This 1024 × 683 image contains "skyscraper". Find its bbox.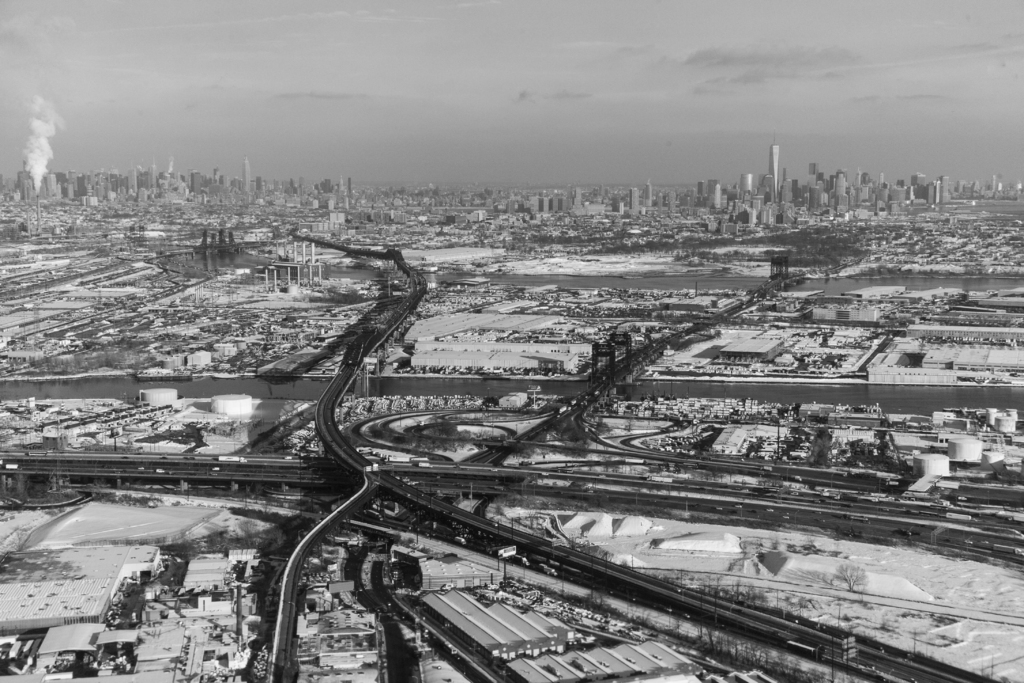
(835, 173, 847, 202).
